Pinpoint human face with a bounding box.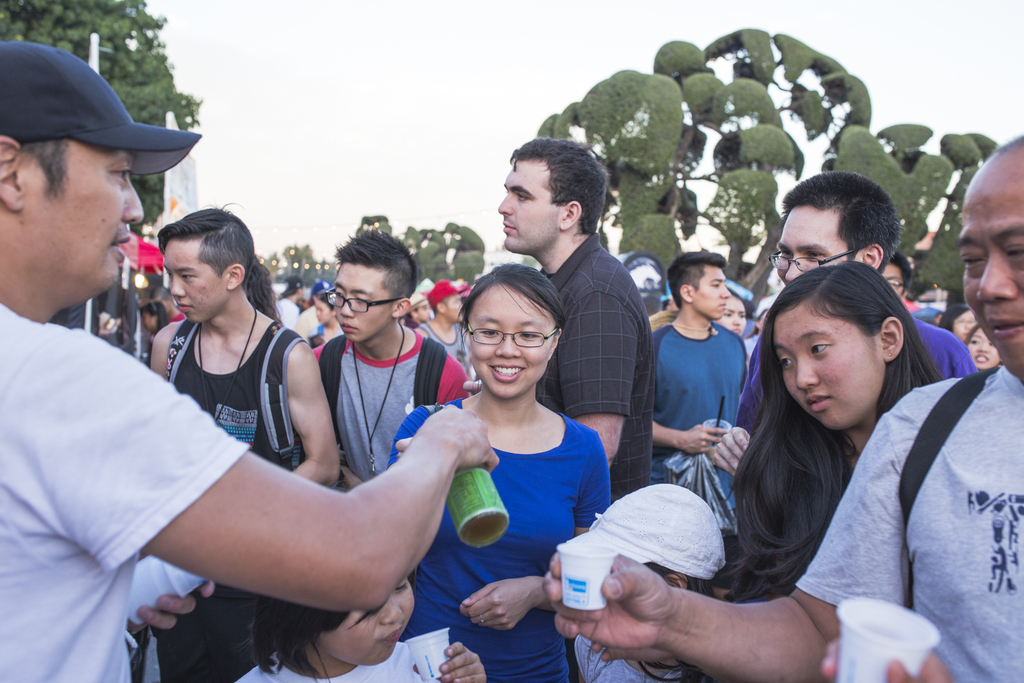
{"x1": 165, "y1": 236, "x2": 230, "y2": 321}.
